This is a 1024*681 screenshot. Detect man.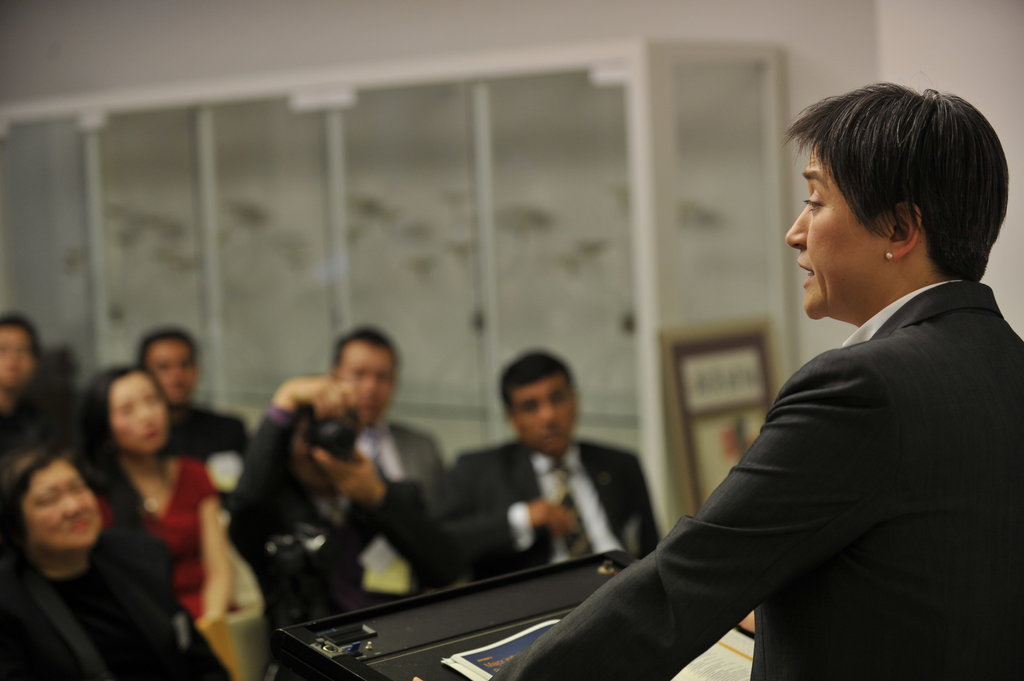
l=0, t=310, r=43, b=462.
